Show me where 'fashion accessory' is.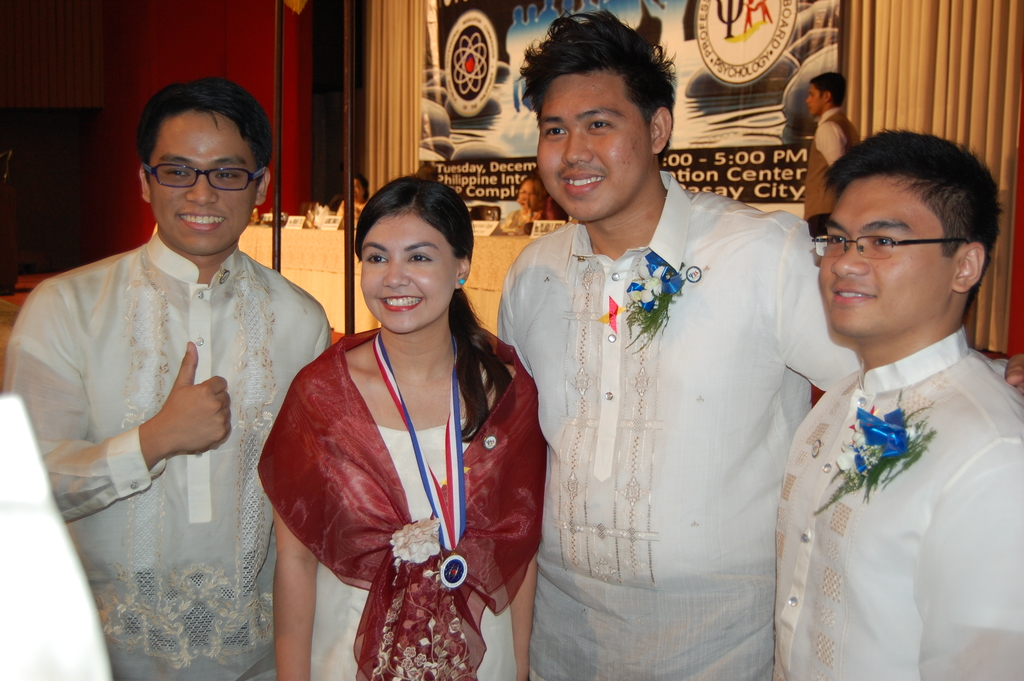
'fashion accessory' is at <bbox>814, 389, 938, 511</bbox>.
